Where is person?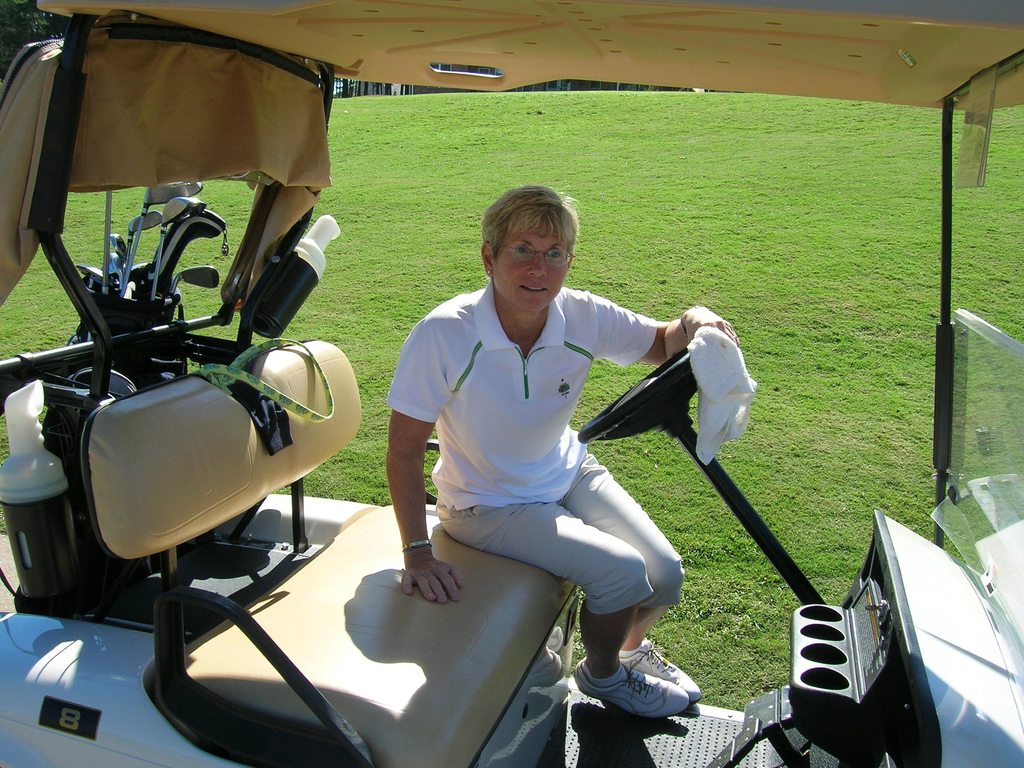
(346,175,731,734).
